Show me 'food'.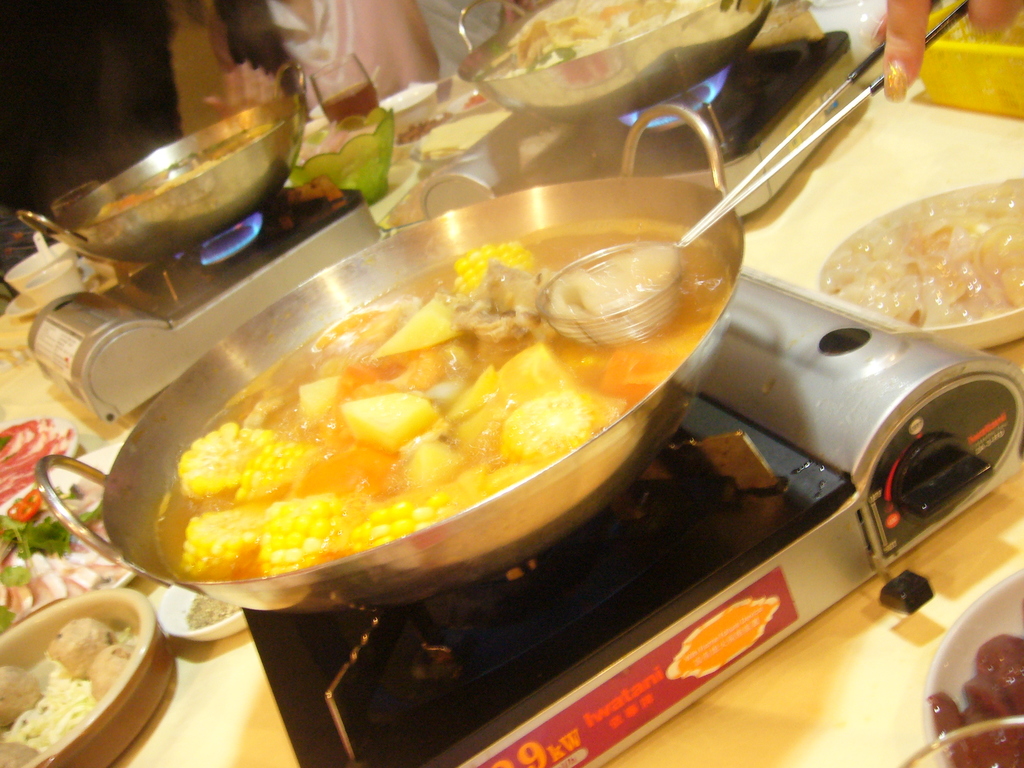
'food' is here: l=0, t=664, r=40, b=726.
